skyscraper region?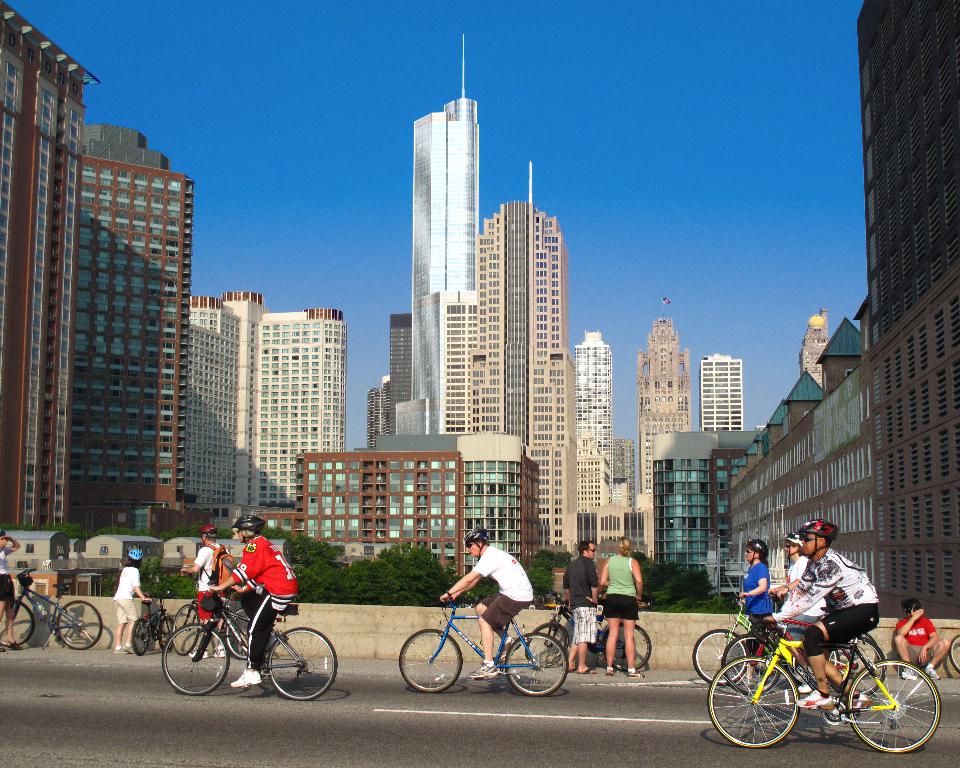
bbox(404, 62, 473, 586)
